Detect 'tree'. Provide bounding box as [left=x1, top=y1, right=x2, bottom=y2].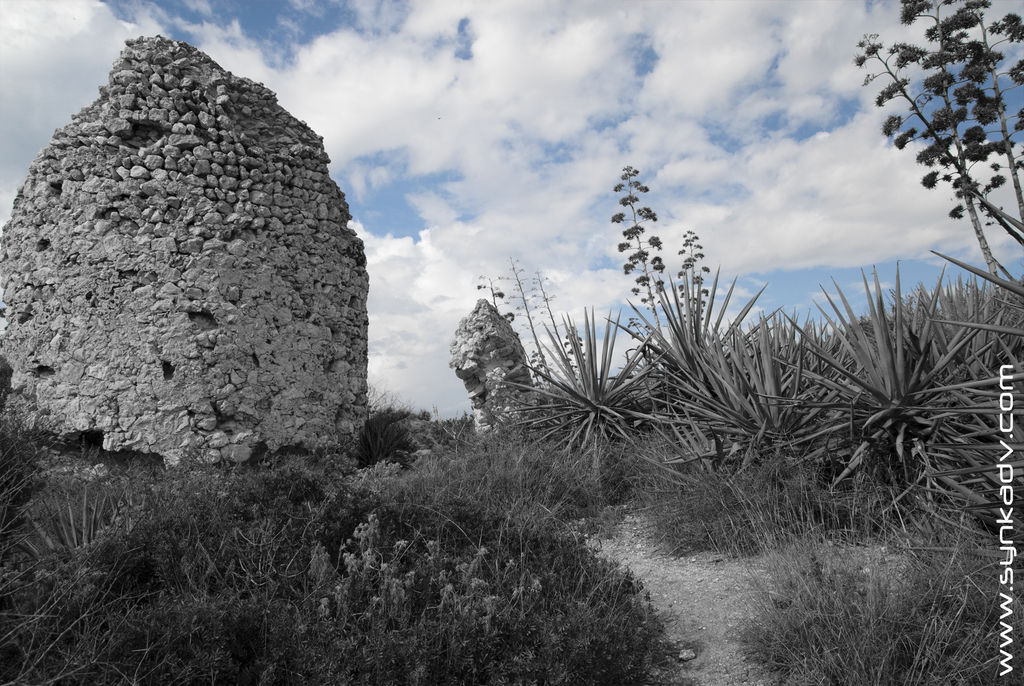
[left=479, top=274, right=514, bottom=333].
